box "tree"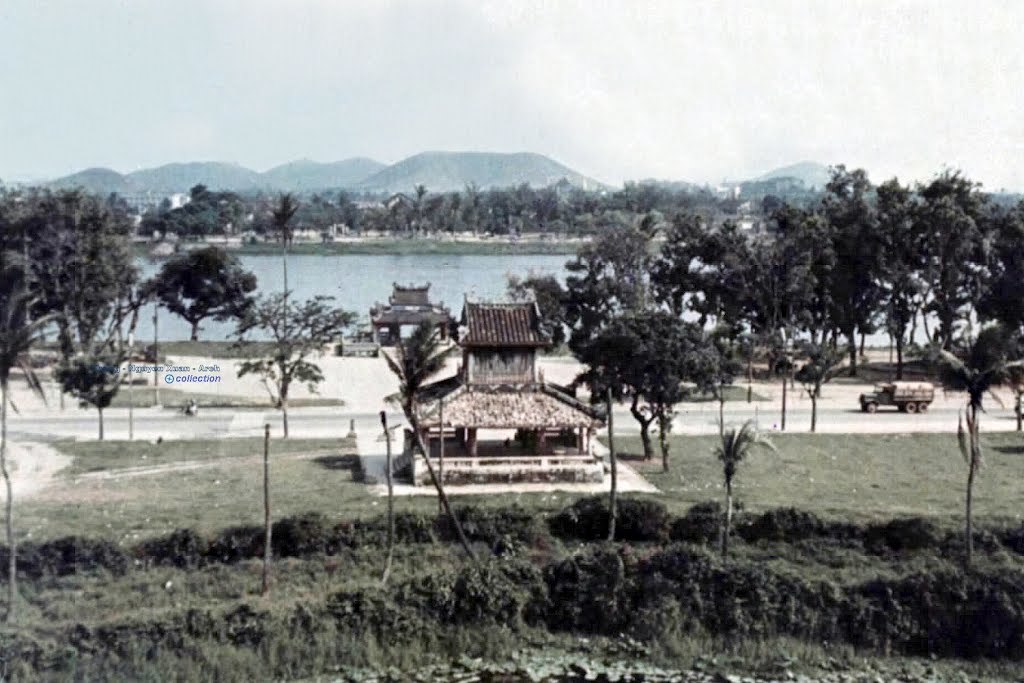
[x1=124, y1=242, x2=266, y2=346]
